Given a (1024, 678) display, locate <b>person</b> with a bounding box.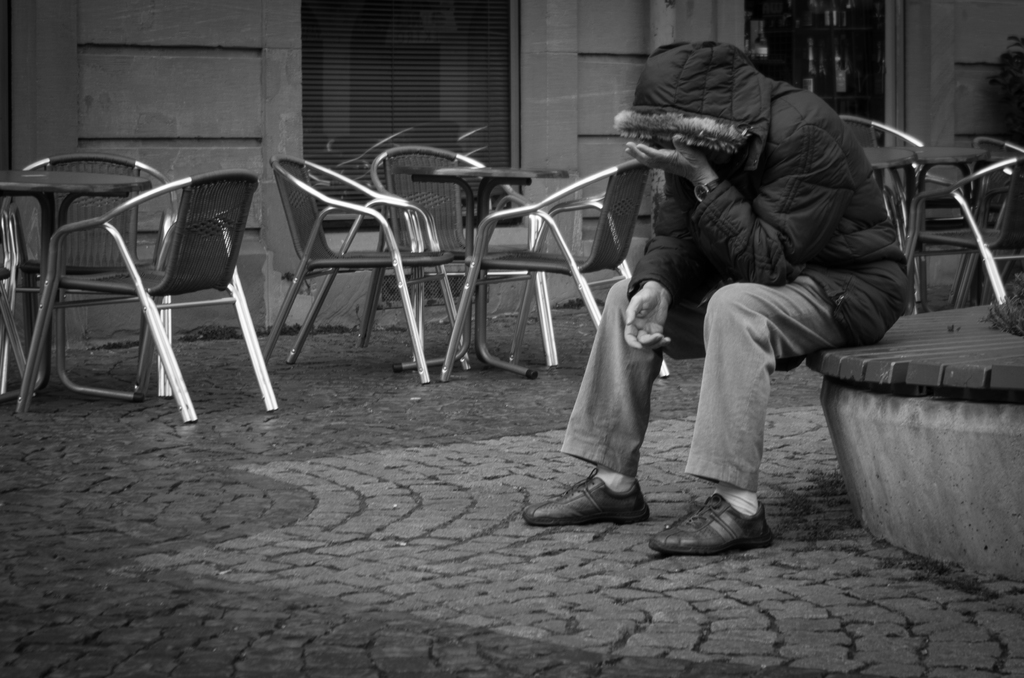
Located: locate(524, 40, 909, 557).
